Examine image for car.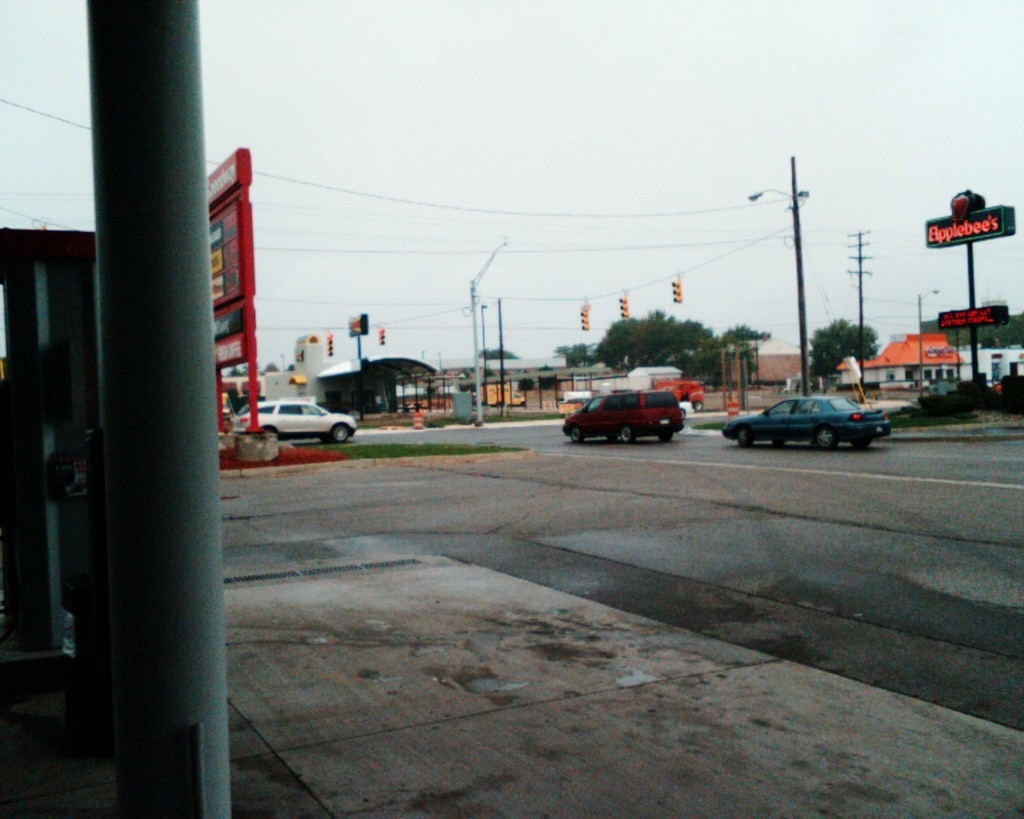
Examination result: rect(719, 384, 902, 453).
